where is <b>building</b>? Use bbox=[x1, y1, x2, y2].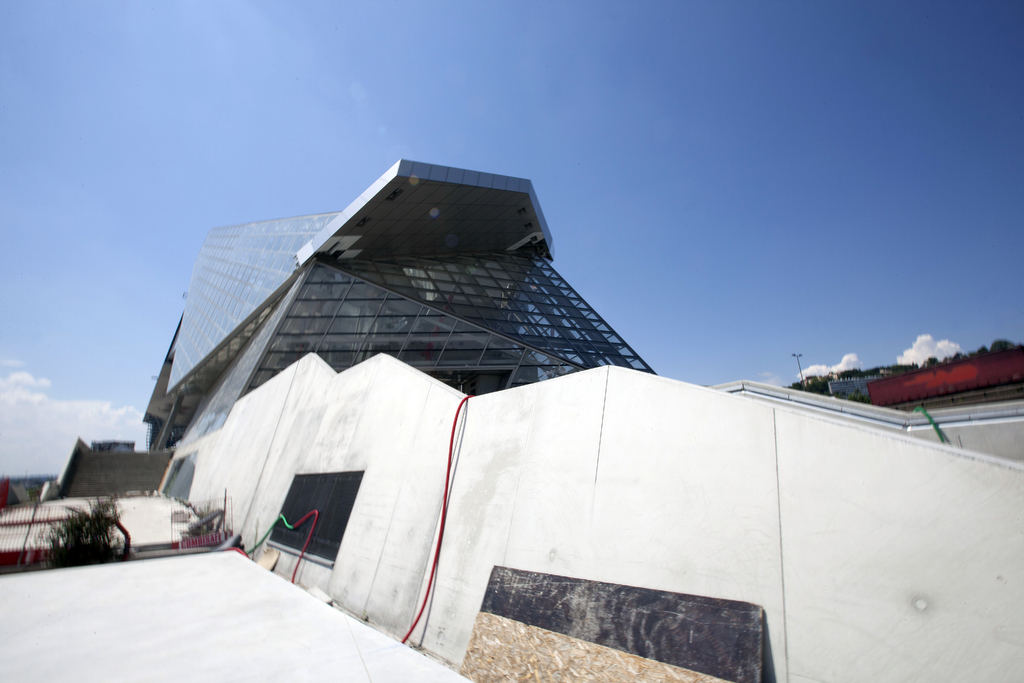
bbox=[829, 345, 1023, 408].
